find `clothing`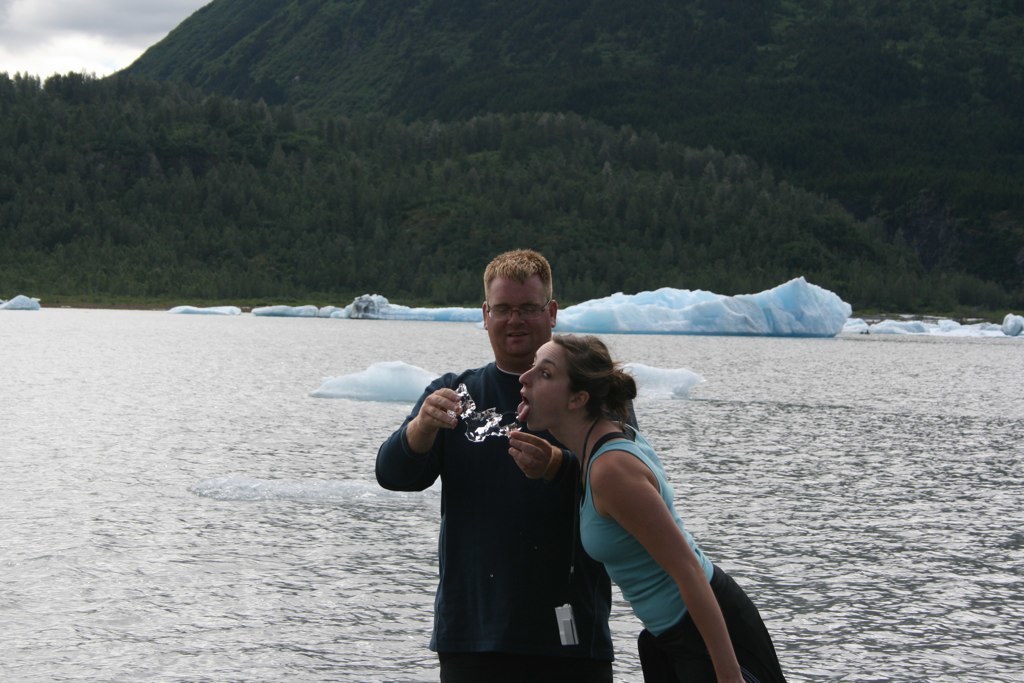
575 419 792 682
